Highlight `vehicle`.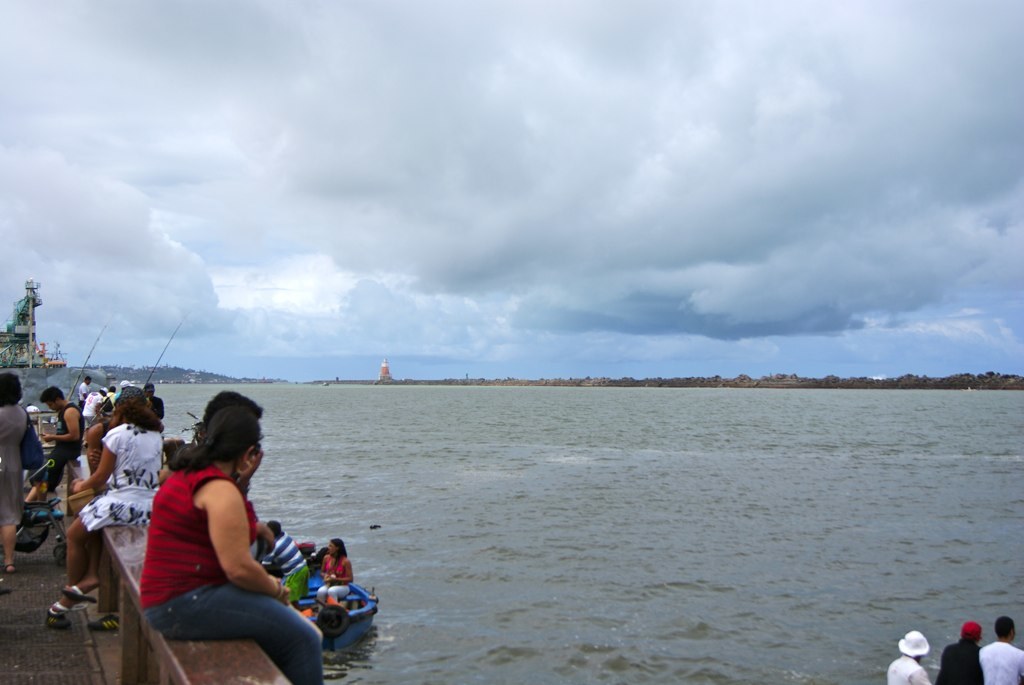
Highlighted region: 280/569/381/648.
